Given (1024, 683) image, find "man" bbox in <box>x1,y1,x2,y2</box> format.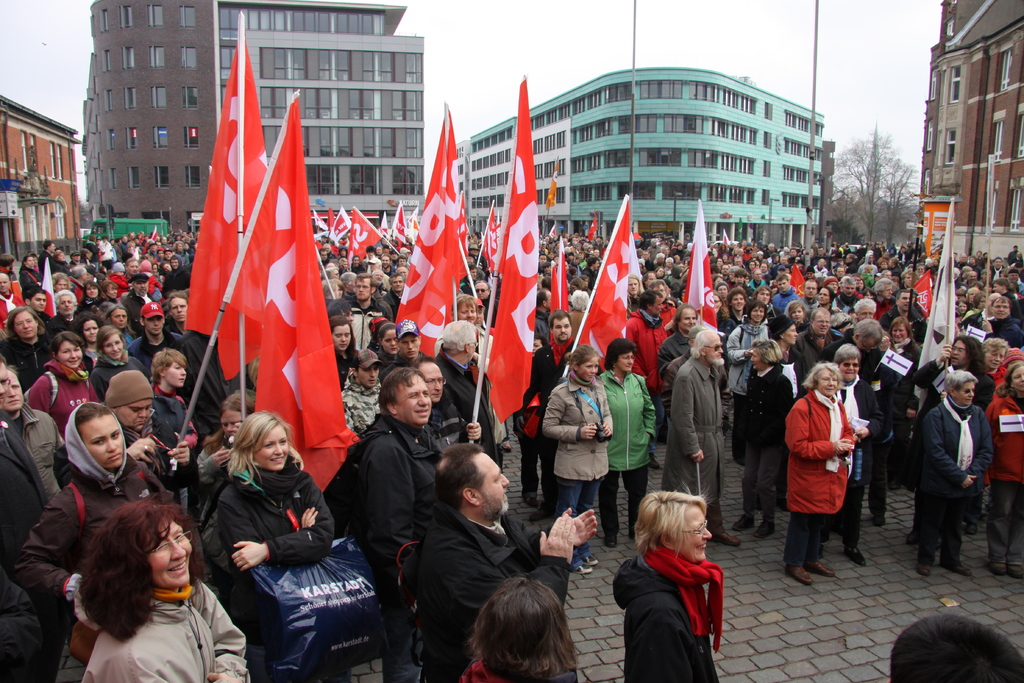
<box>125,302,181,381</box>.
